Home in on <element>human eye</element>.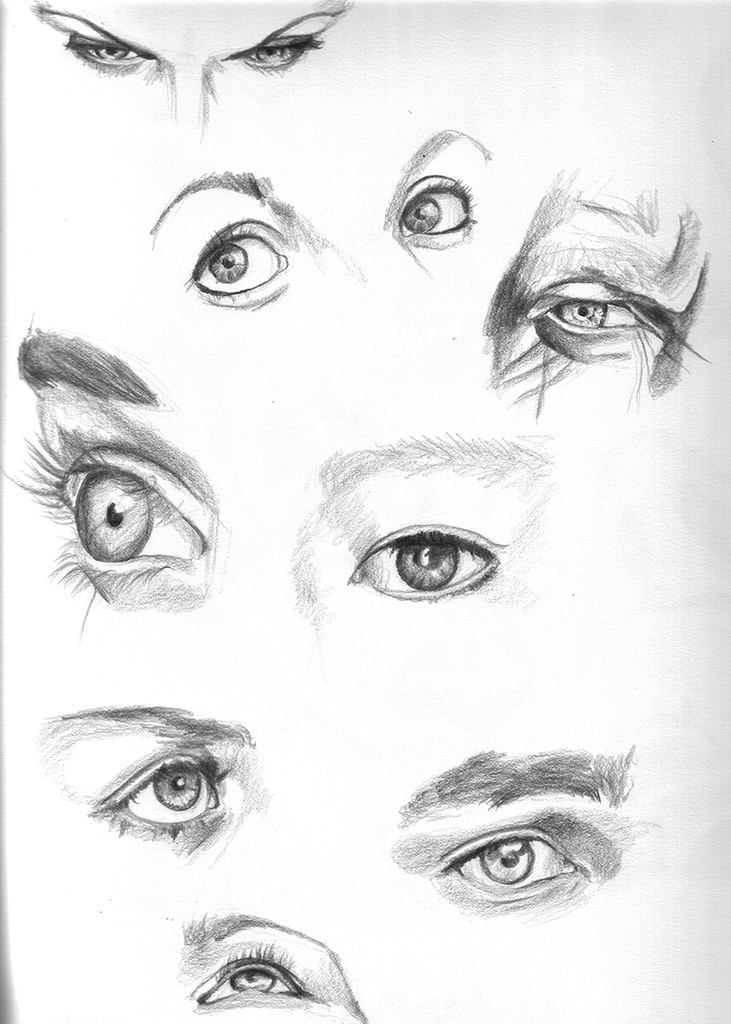
Homed in at (181, 219, 283, 301).
